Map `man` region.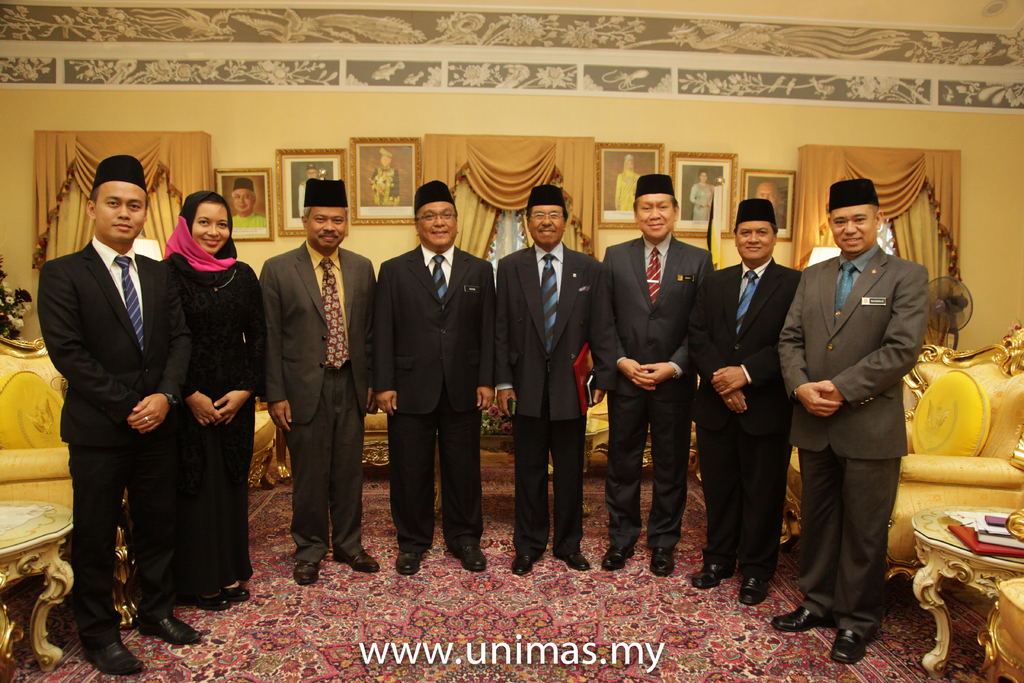
Mapped to left=769, top=179, right=931, bottom=666.
